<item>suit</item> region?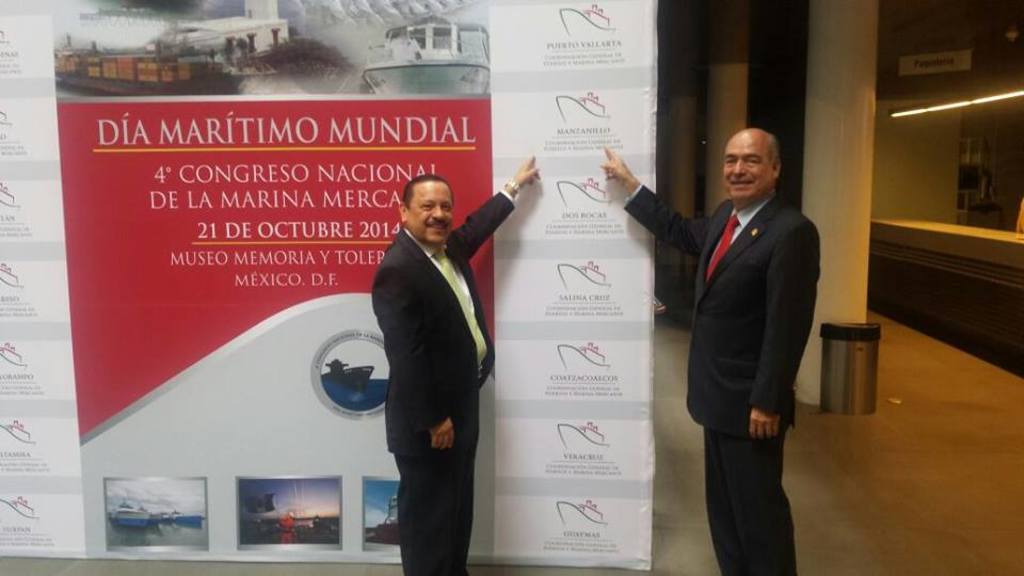
locate(624, 189, 822, 575)
